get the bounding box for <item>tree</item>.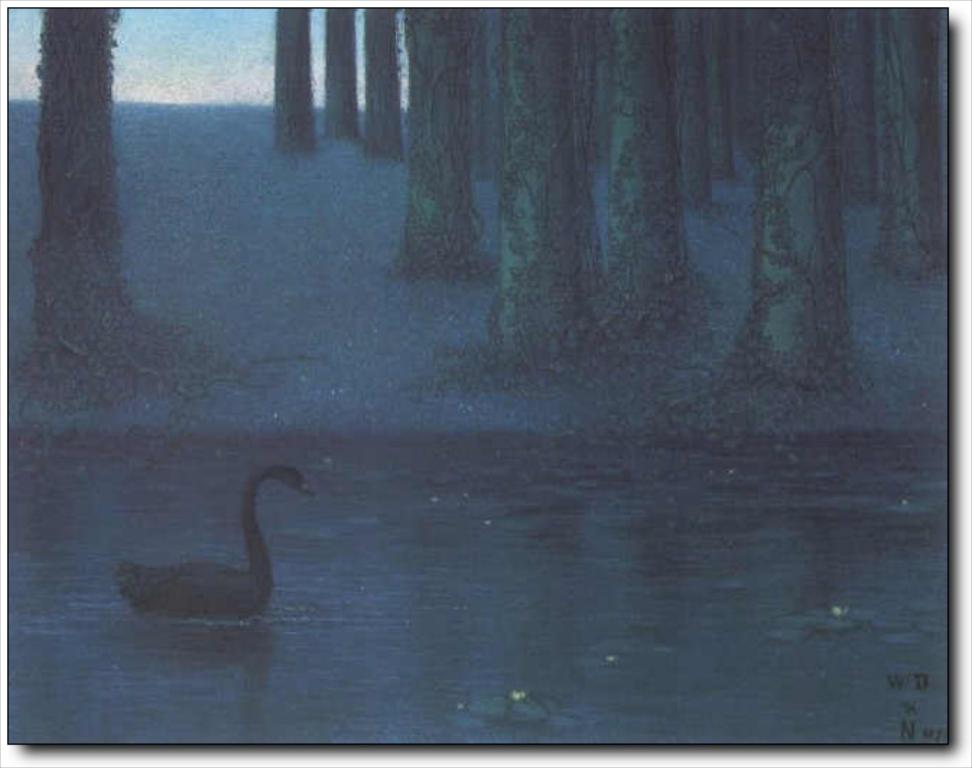
[825, 14, 900, 230].
